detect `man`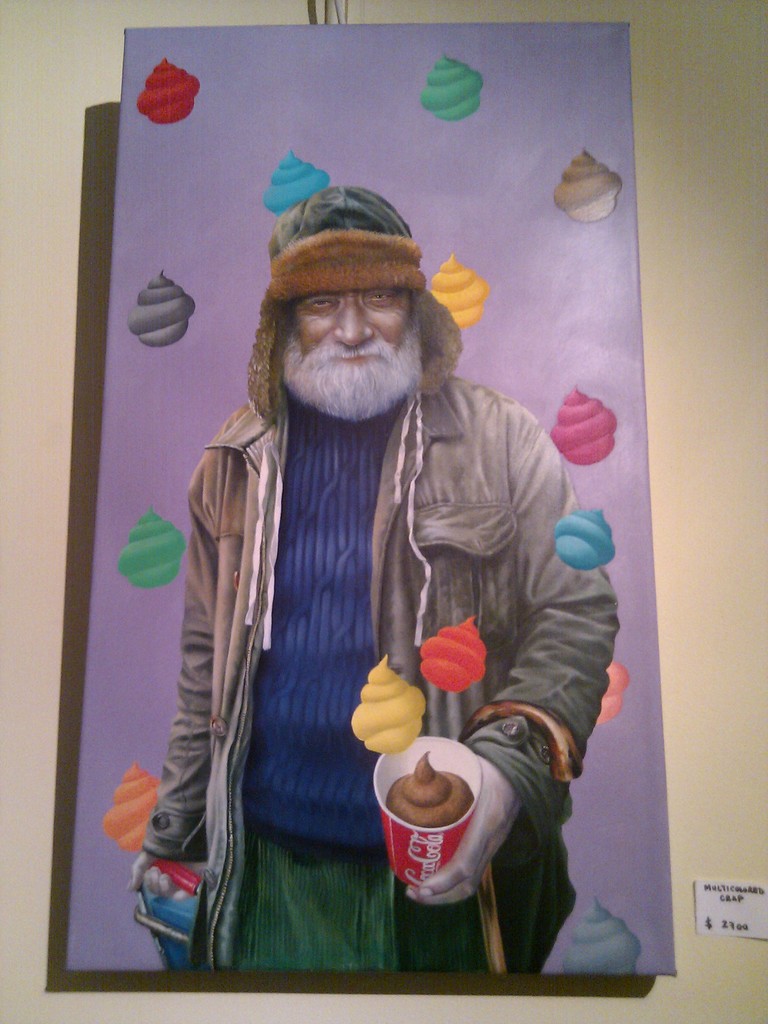
<bbox>129, 184, 623, 968</bbox>
